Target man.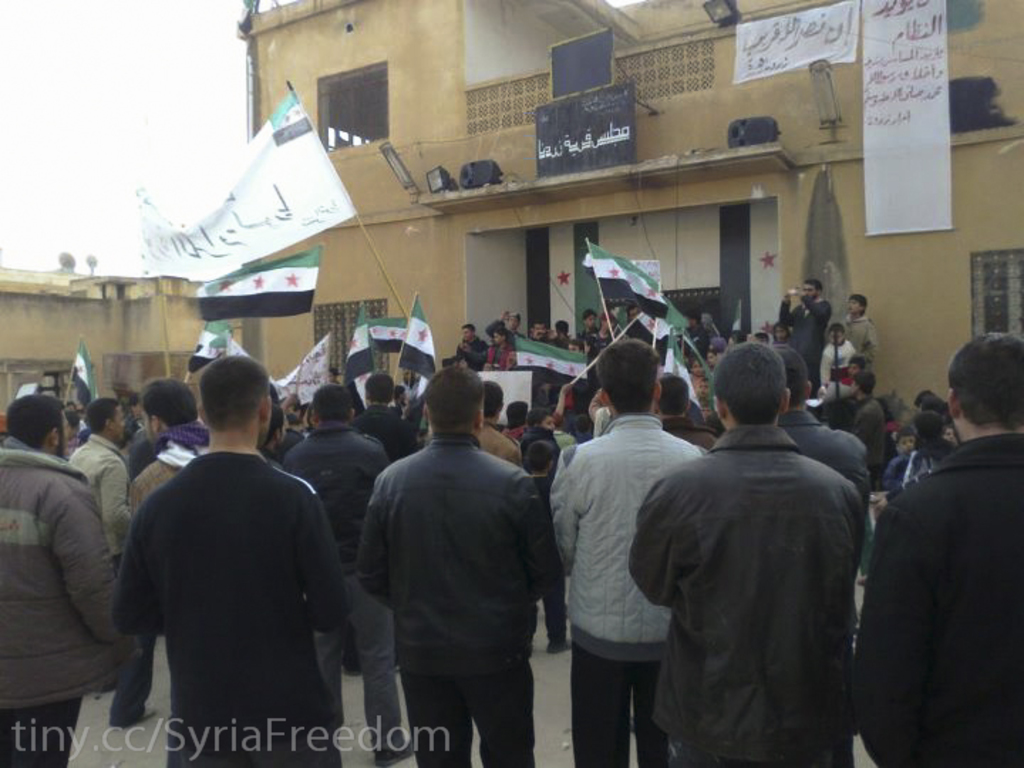
Target region: 772,277,836,394.
